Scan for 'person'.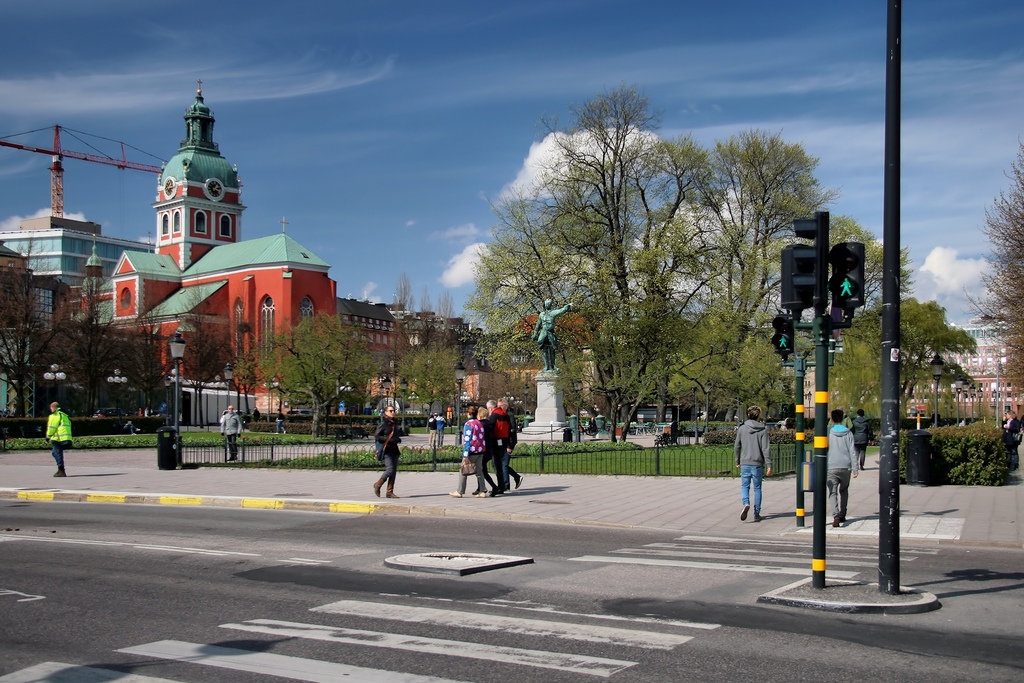
Scan result: bbox=(438, 413, 447, 443).
